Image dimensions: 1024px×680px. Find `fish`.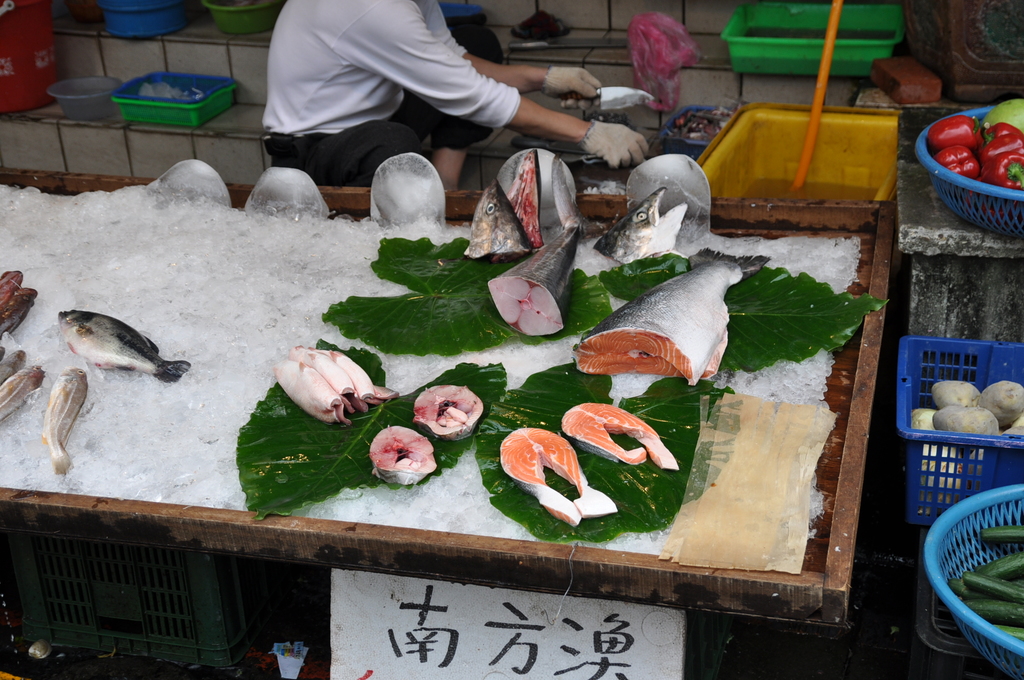
(56, 307, 184, 385).
